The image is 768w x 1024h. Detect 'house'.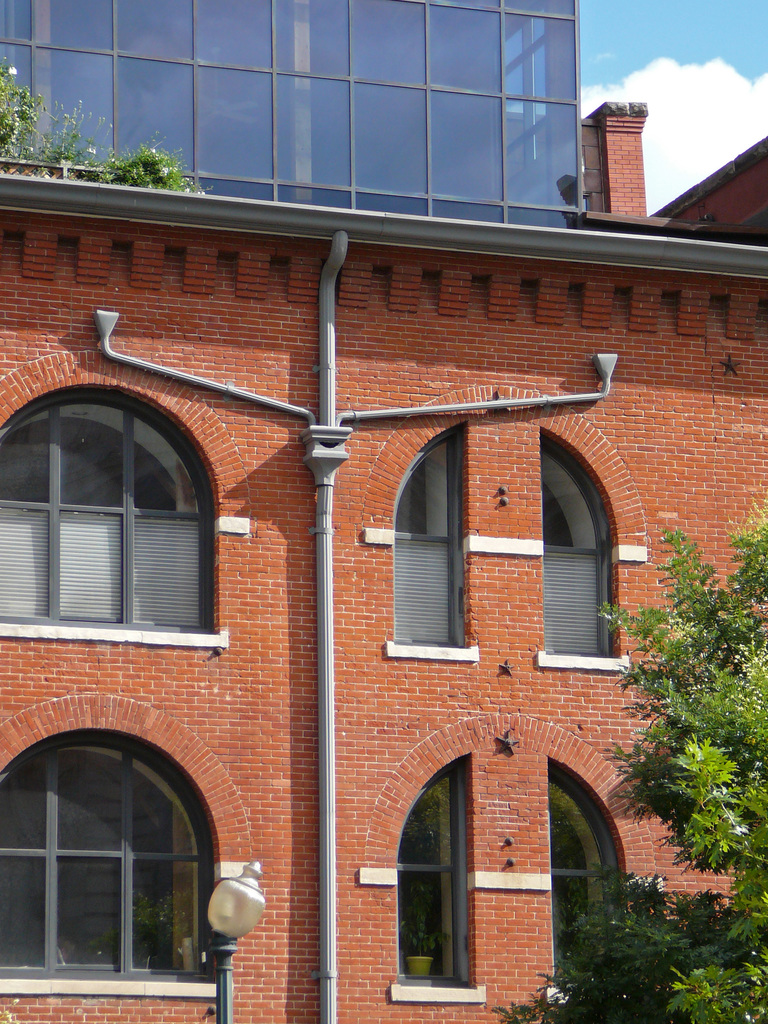
Detection: 0, 0, 767, 1023.
